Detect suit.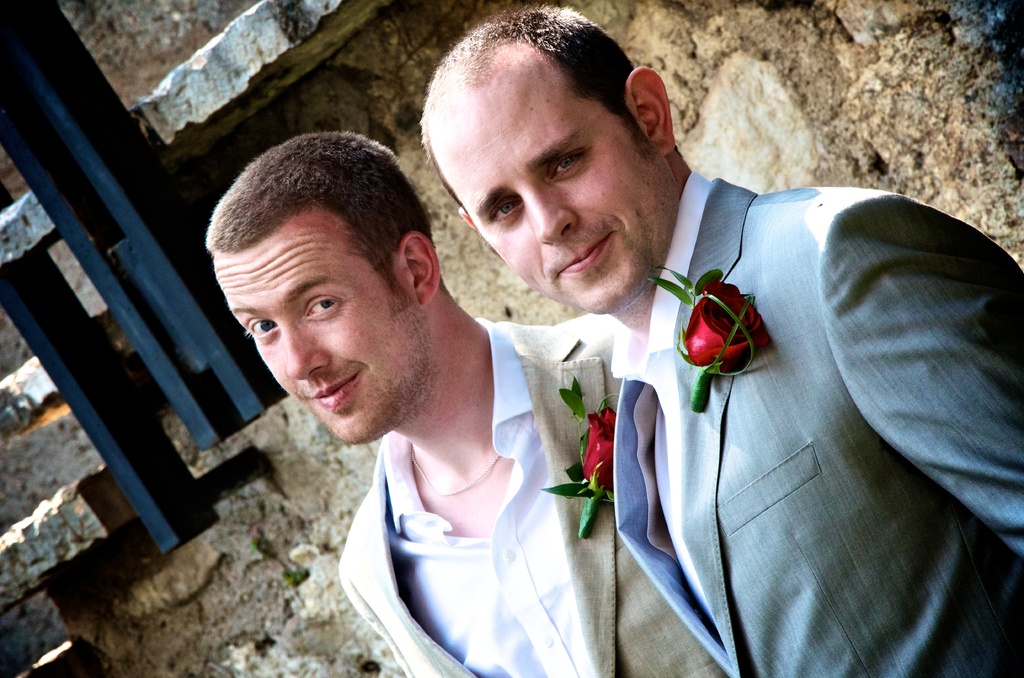
Detected at locate(335, 317, 728, 677).
